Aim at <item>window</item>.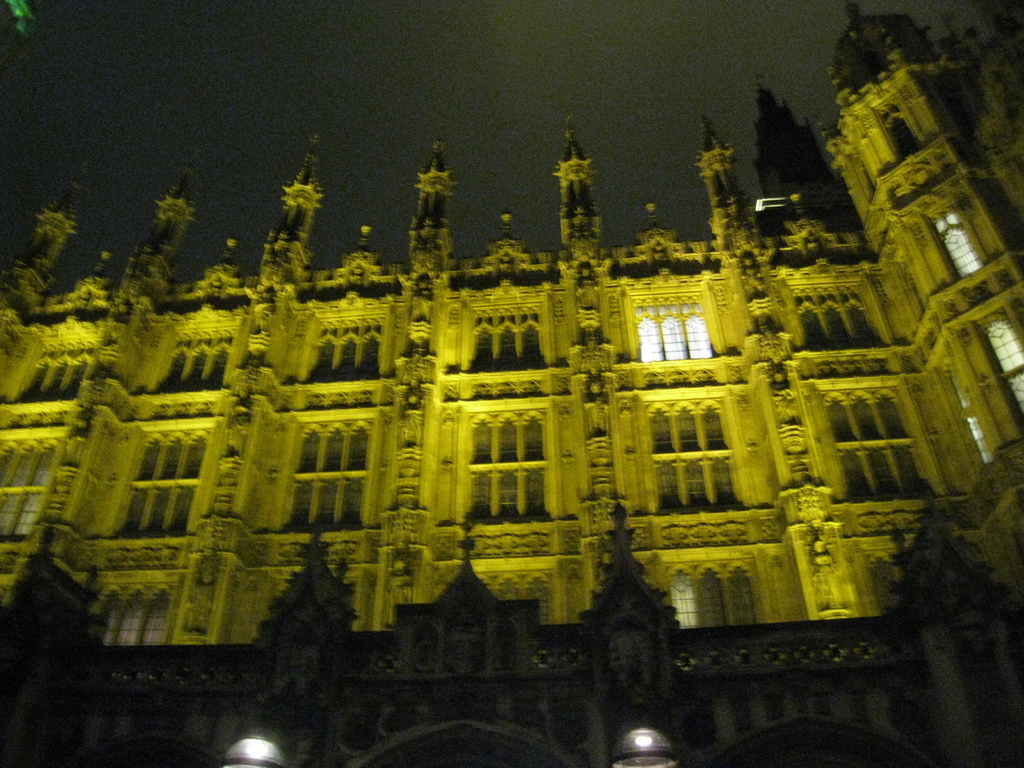
Aimed at box(115, 478, 195, 536).
